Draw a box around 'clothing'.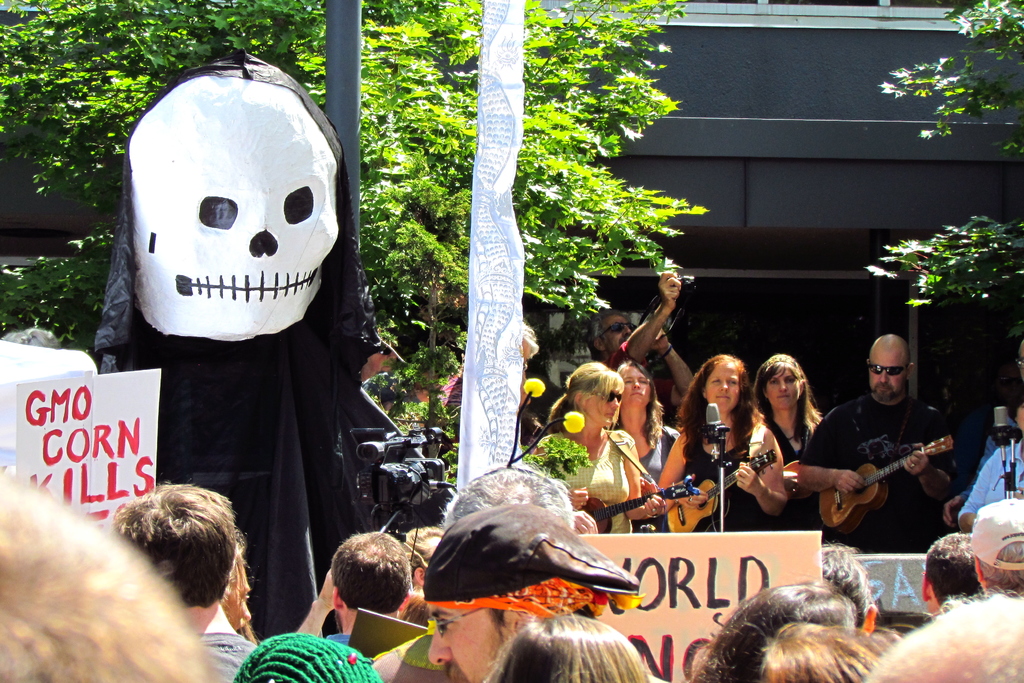
bbox=(634, 428, 691, 522).
